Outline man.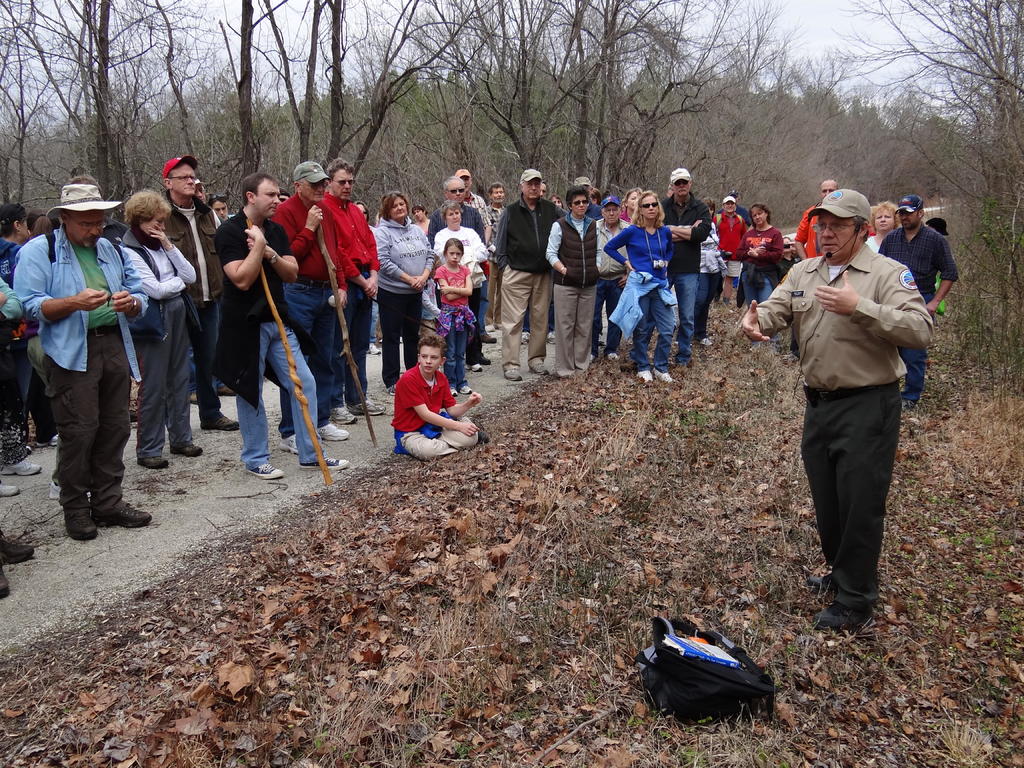
Outline: pyautogui.locateOnScreen(451, 166, 489, 360).
